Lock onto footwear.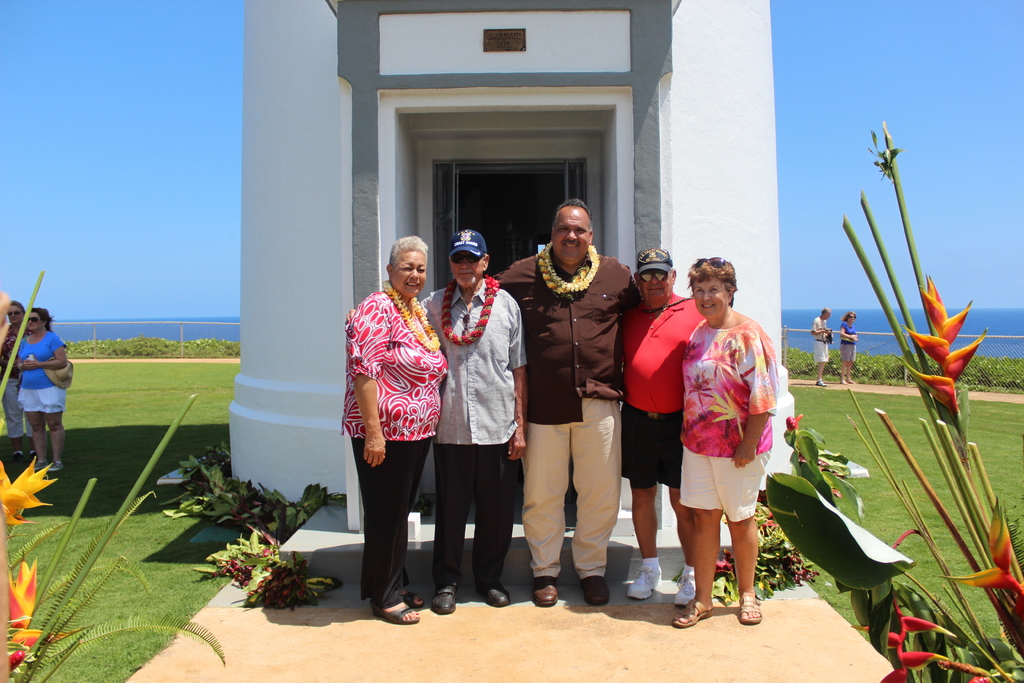
Locked: Rect(534, 572, 561, 612).
